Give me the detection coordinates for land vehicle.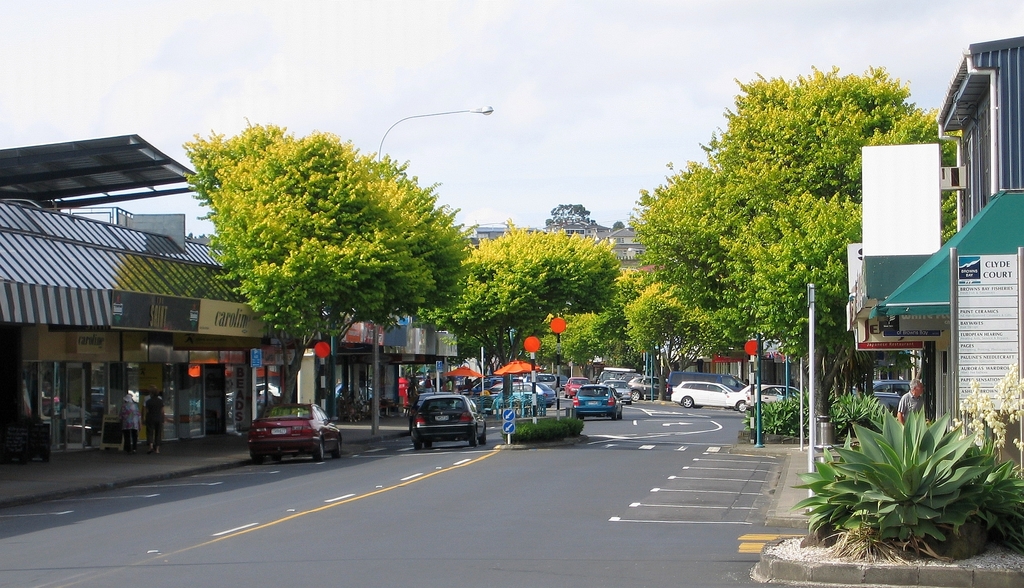
x1=507 y1=385 x2=553 y2=402.
